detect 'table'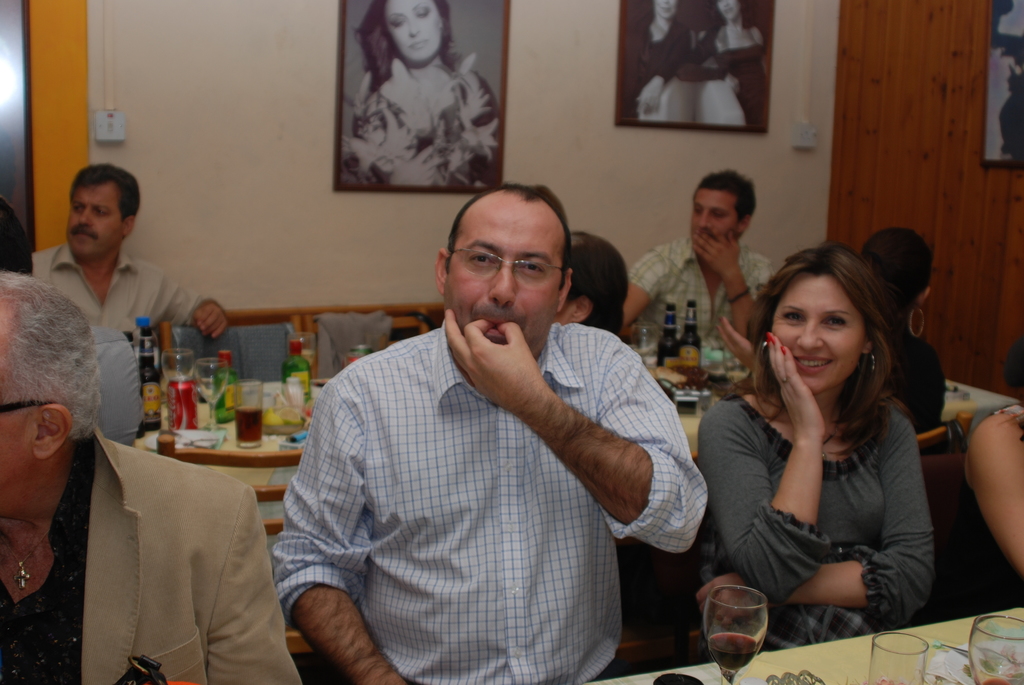
detection(138, 379, 350, 566)
